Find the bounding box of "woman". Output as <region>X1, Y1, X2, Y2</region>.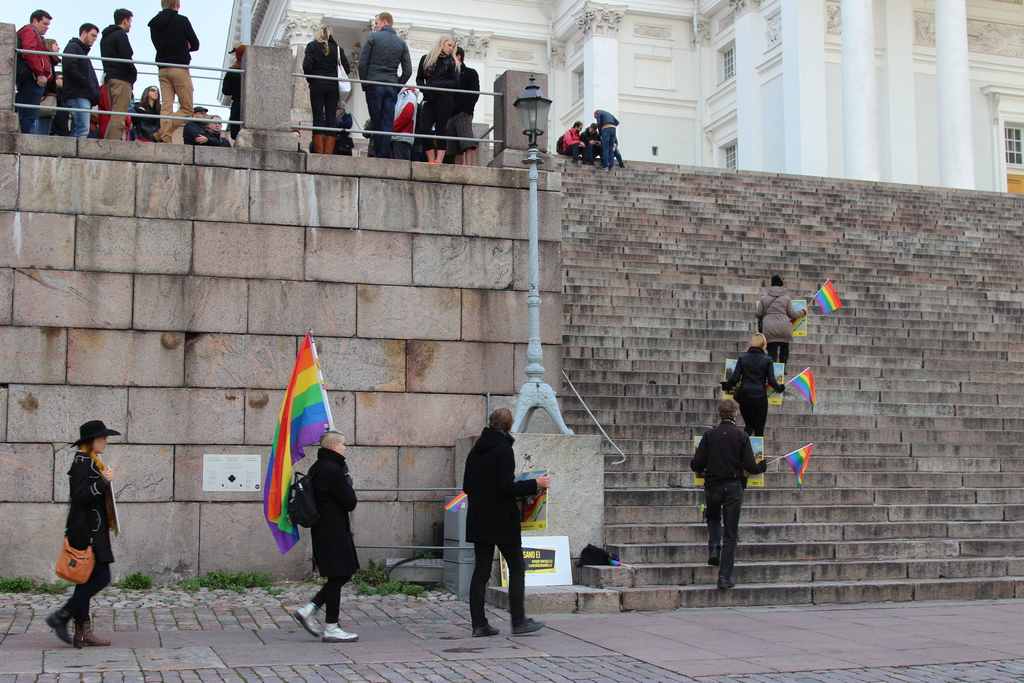
<region>50, 73, 62, 131</region>.
